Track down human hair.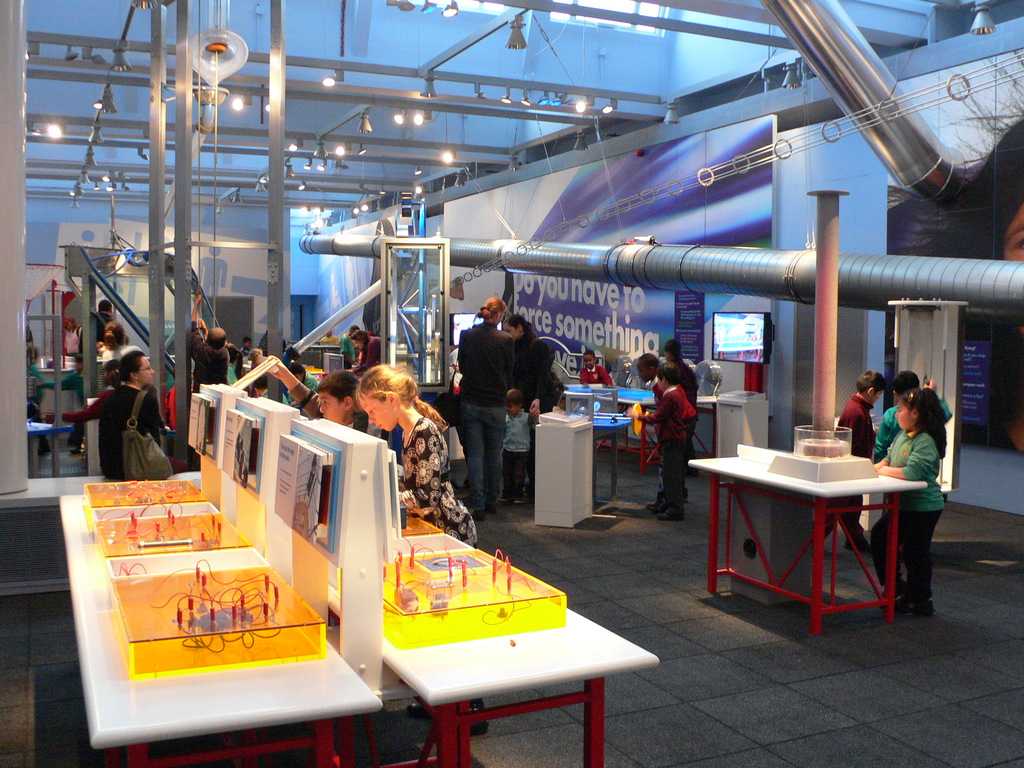
Tracked to (x1=97, y1=300, x2=115, y2=316).
